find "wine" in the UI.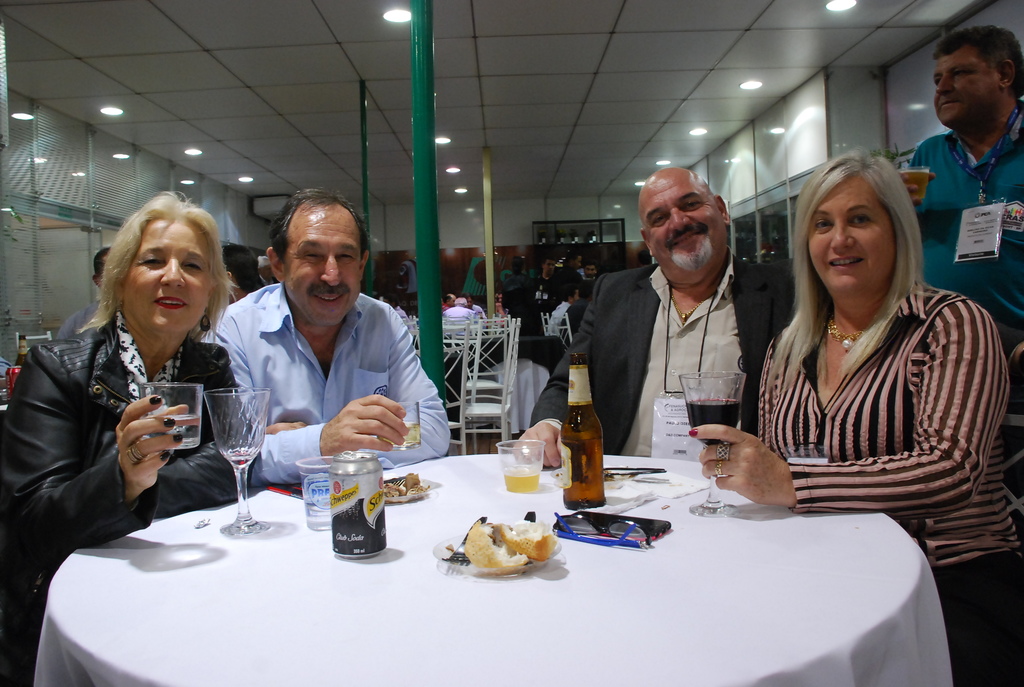
UI element at [502, 464, 540, 493].
